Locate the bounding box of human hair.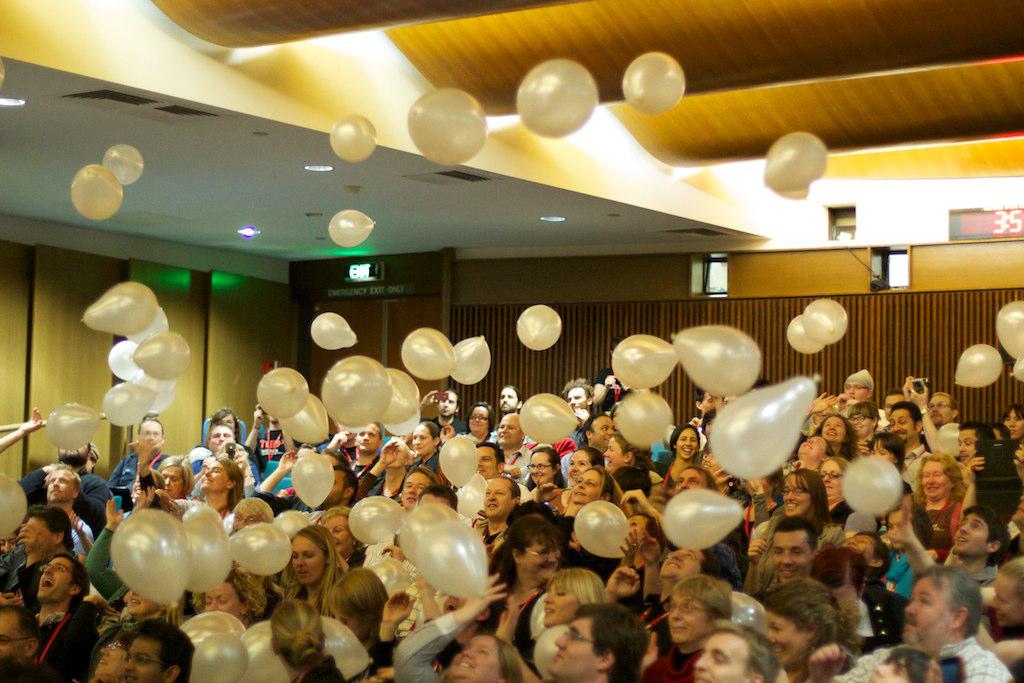
Bounding box: select_region(278, 525, 347, 594).
